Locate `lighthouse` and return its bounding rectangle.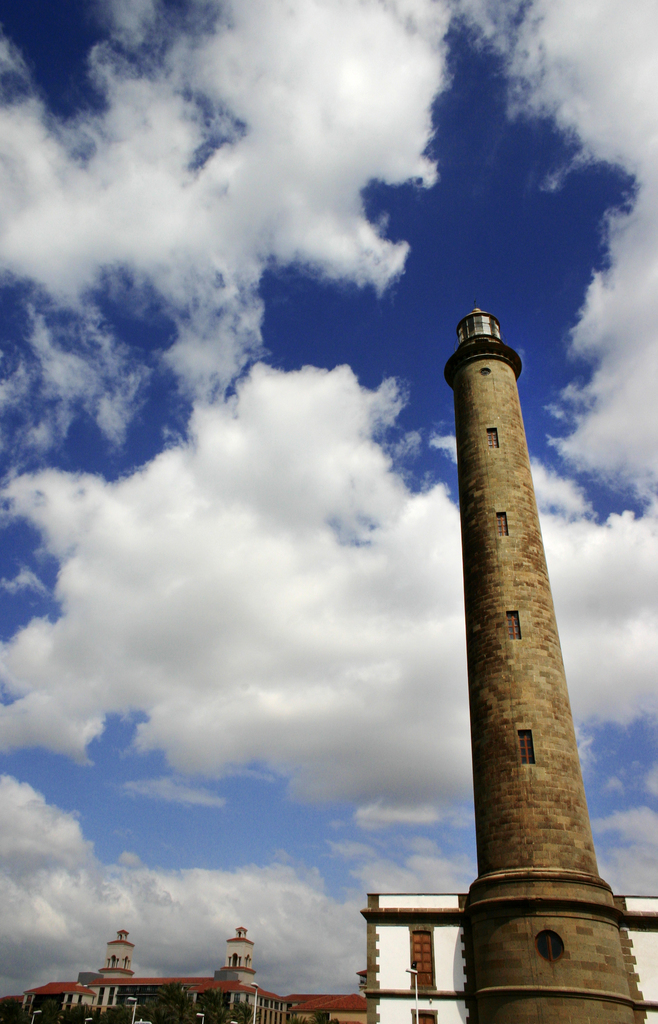
region(457, 303, 644, 1023).
